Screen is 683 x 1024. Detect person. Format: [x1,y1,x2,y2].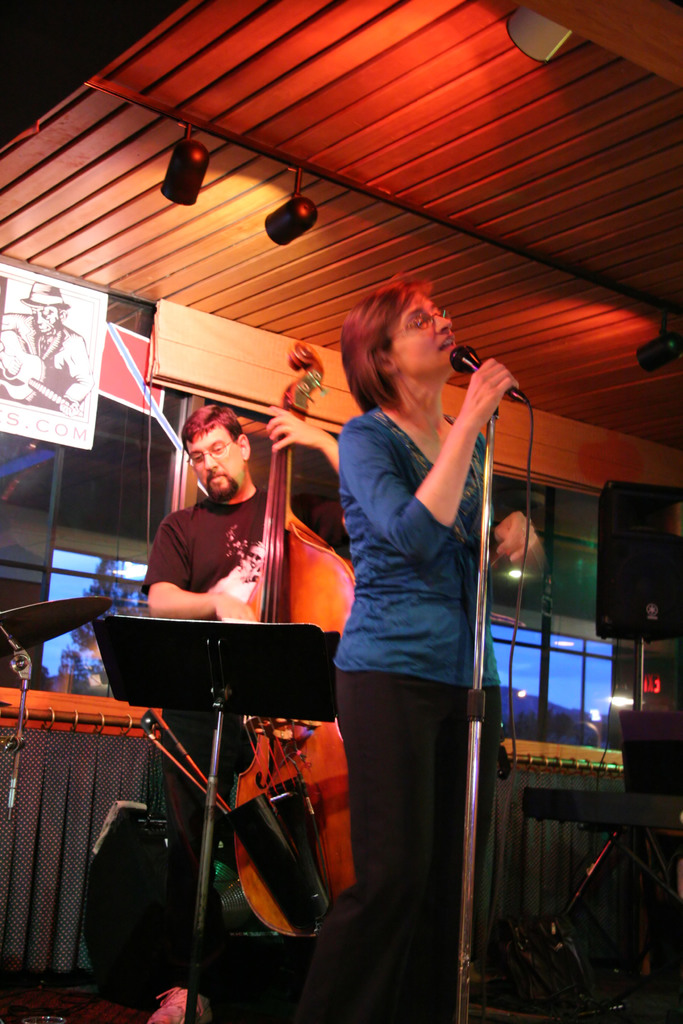
[305,226,534,1023].
